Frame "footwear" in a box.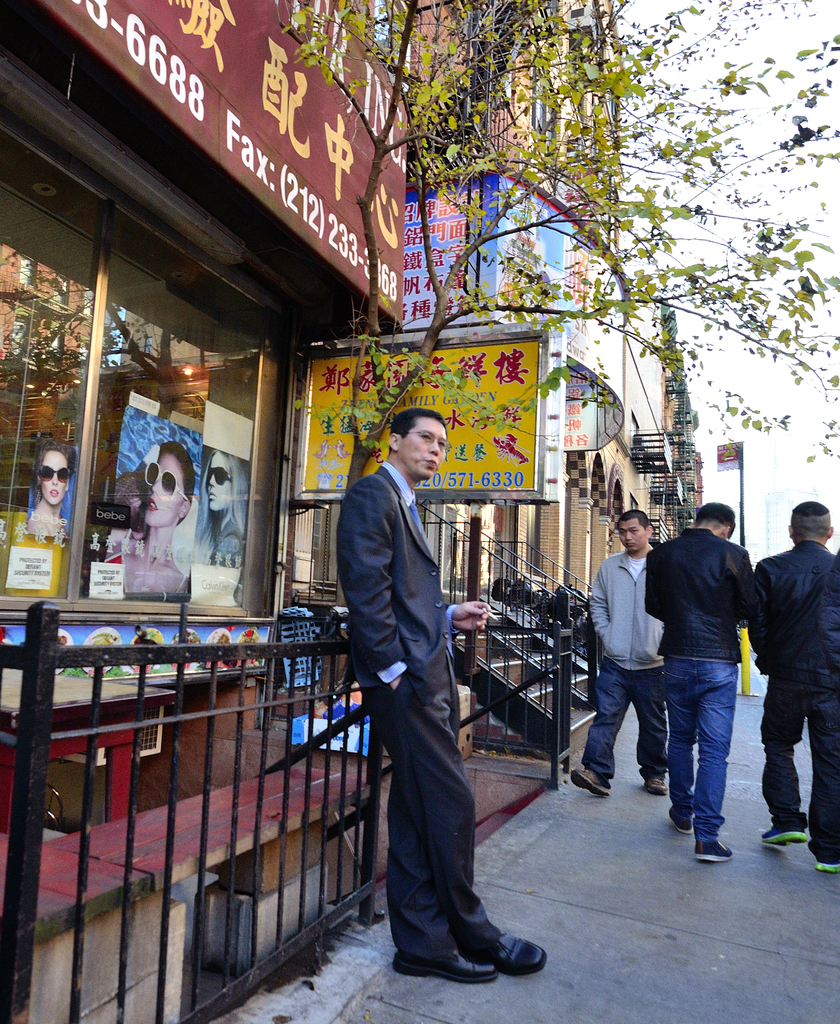
rect(567, 767, 614, 801).
